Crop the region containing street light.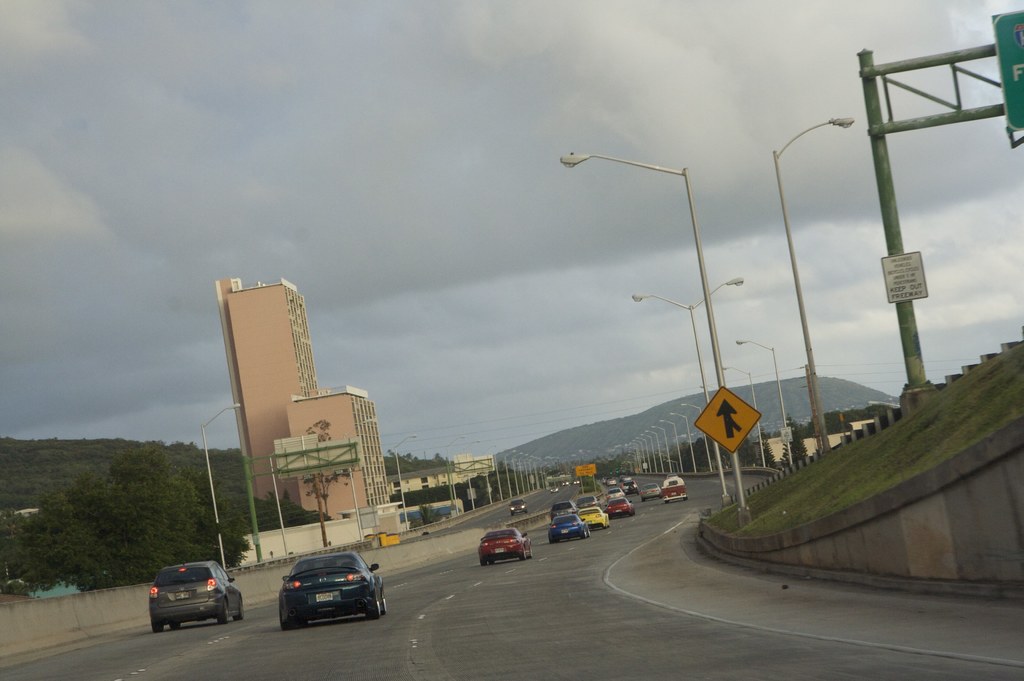
Crop region: 717/366/767/466.
